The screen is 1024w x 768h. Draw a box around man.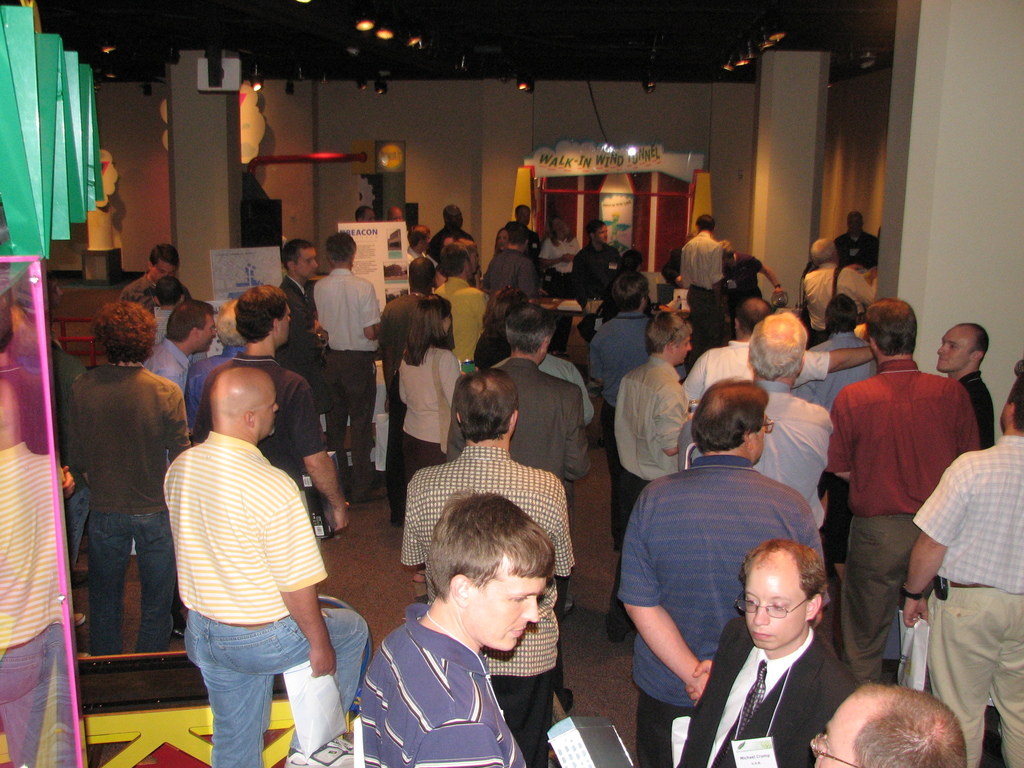
locate(148, 303, 218, 396).
